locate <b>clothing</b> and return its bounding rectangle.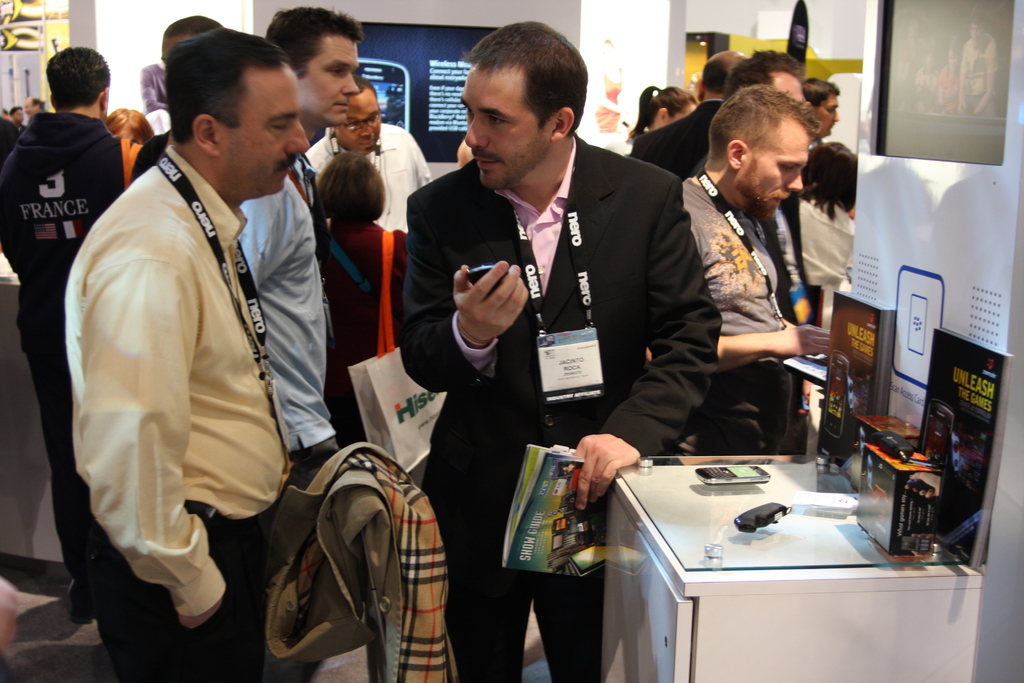
(x1=682, y1=174, x2=787, y2=454).
